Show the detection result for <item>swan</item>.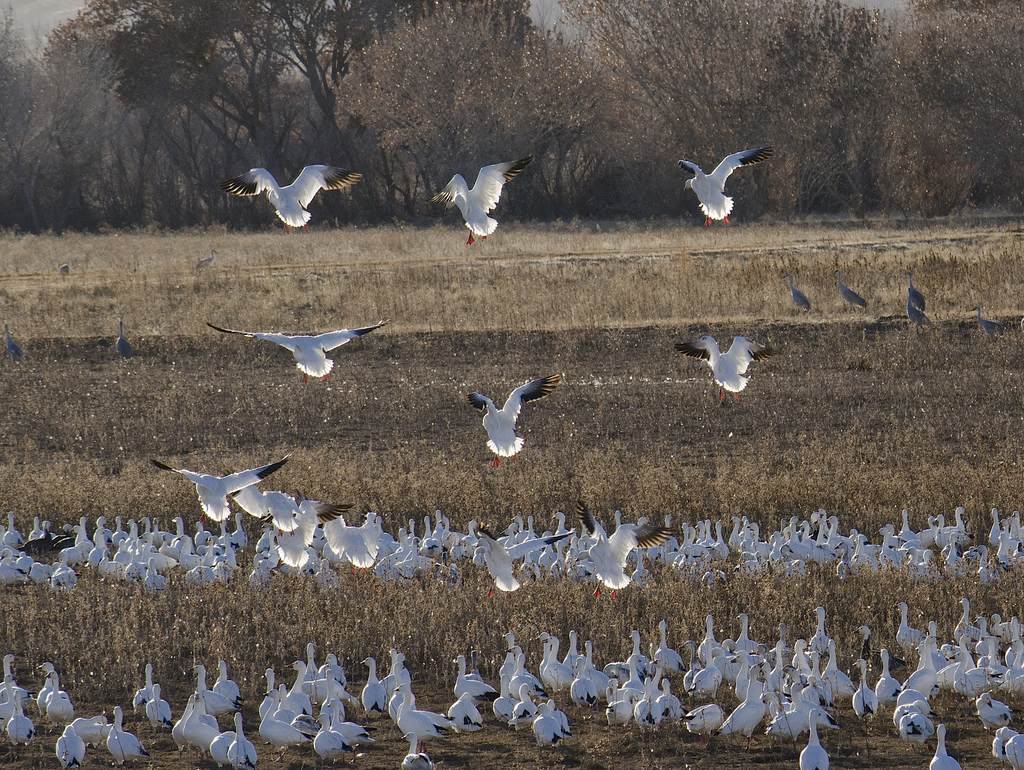
box(835, 544, 851, 573).
